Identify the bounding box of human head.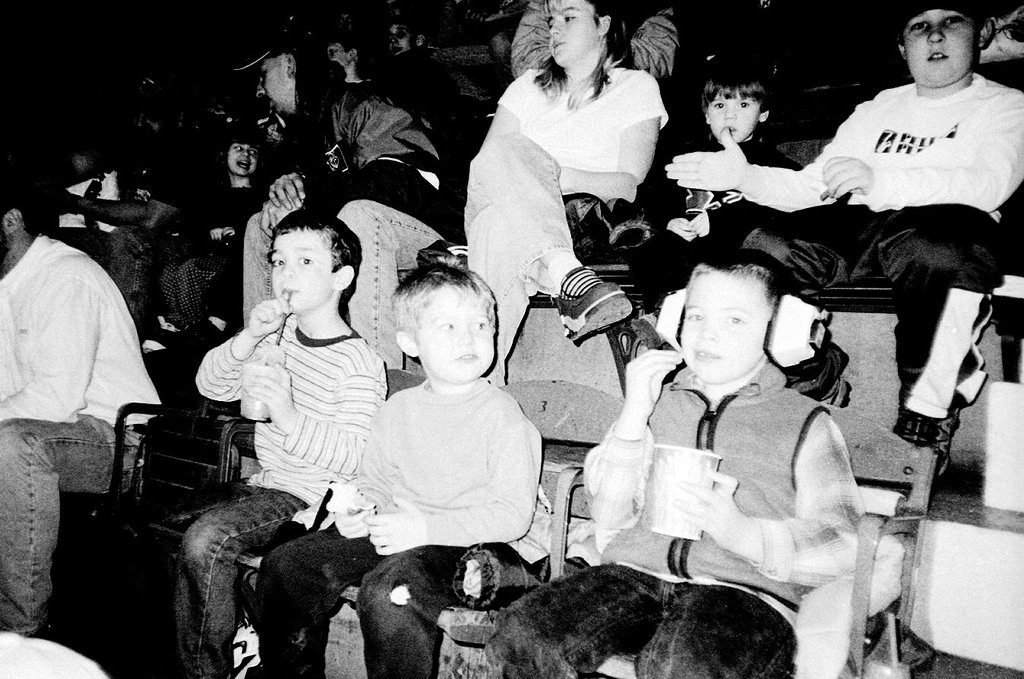
(217,121,269,182).
